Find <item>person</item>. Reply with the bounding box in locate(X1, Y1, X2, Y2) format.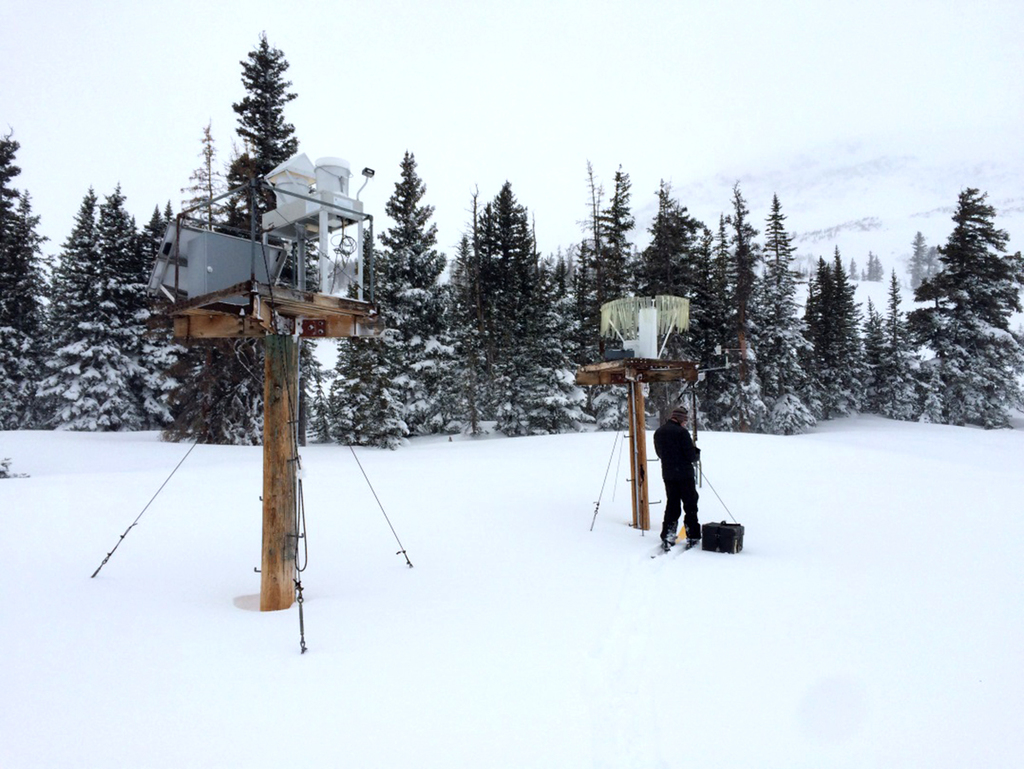
locate(642, 398, 716, 566).
